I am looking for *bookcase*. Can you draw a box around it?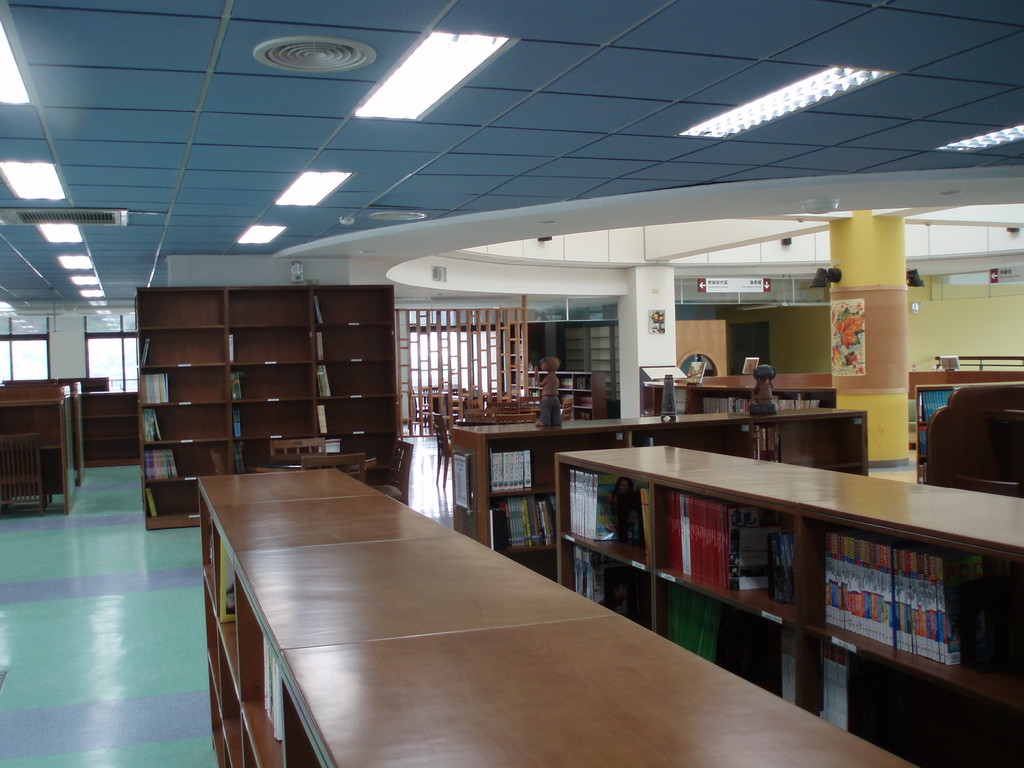
Sure, the bounding box is <bbox>133, 282, 403, 532</bbox>.
